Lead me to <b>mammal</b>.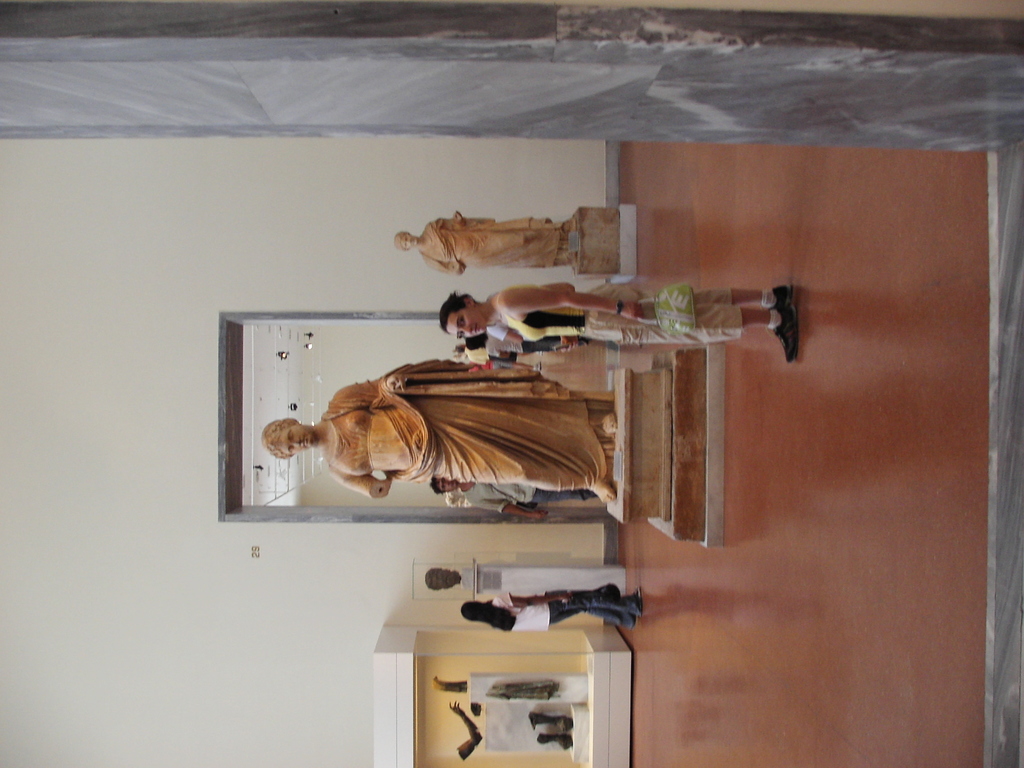
Lead to <bbox>458, 593, 641, 631</bbox>.
